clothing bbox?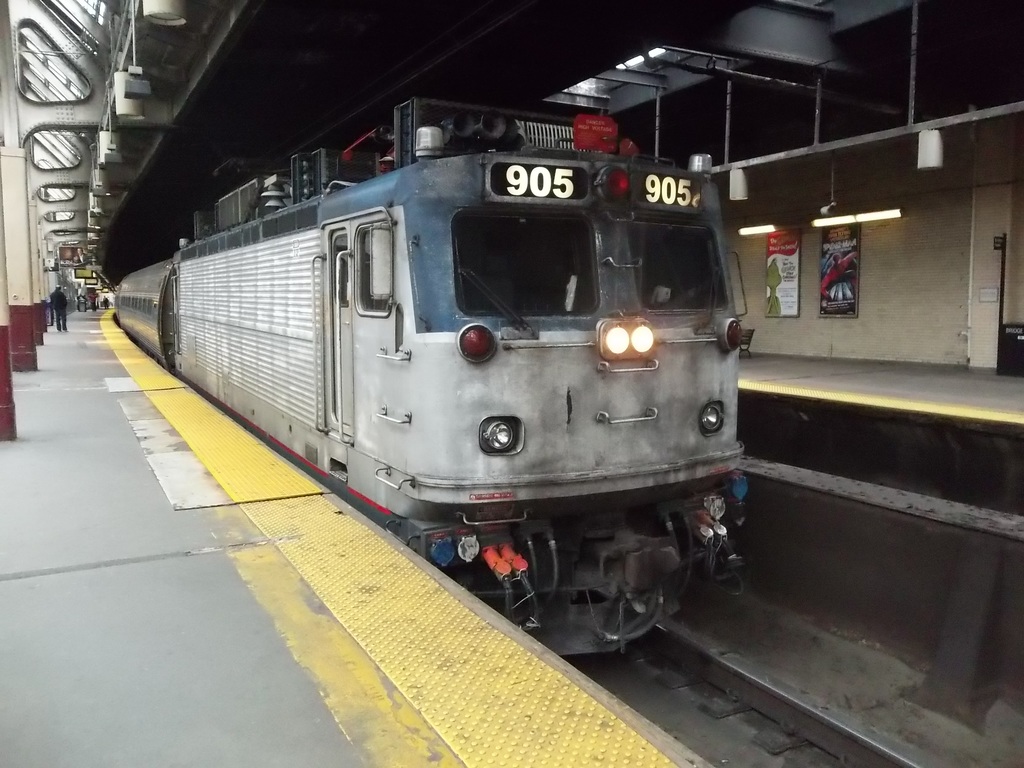
BBox(47, 288, 68, 328)
